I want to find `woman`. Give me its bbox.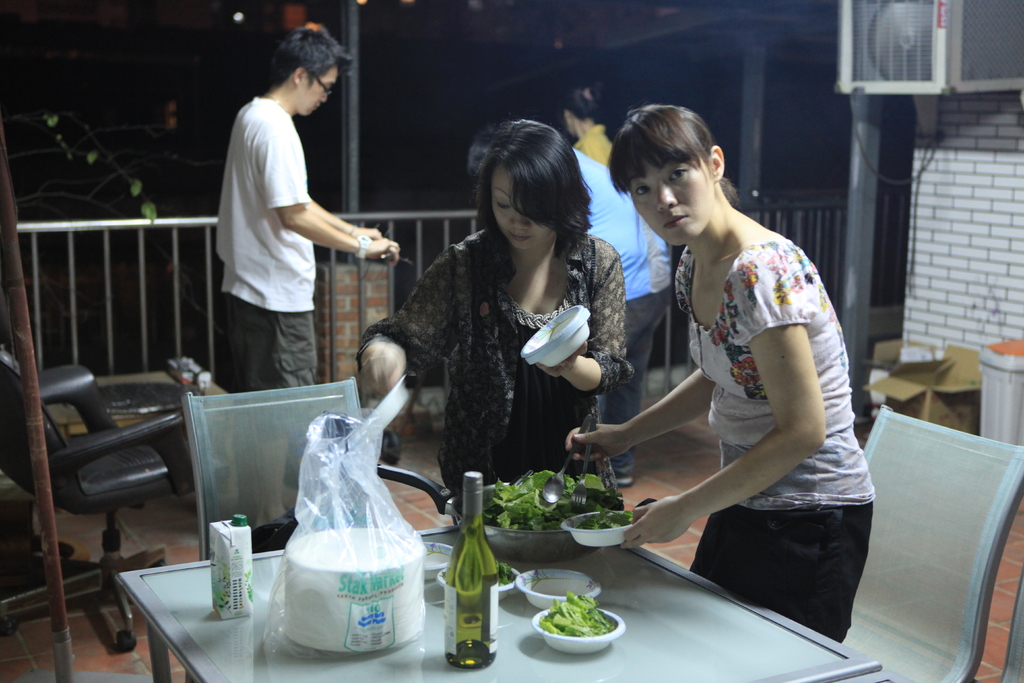
x1=377, y1=127, x2=634, y2=535.
